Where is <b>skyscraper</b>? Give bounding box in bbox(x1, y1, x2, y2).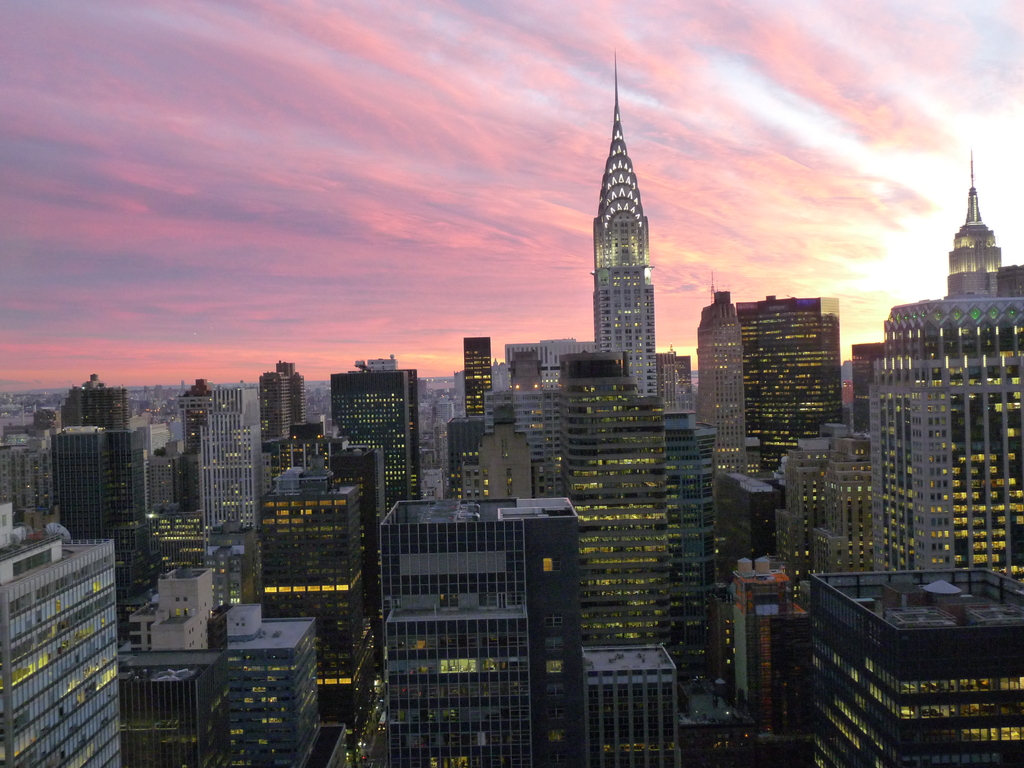
bbox(192, 379, 270, 557).
